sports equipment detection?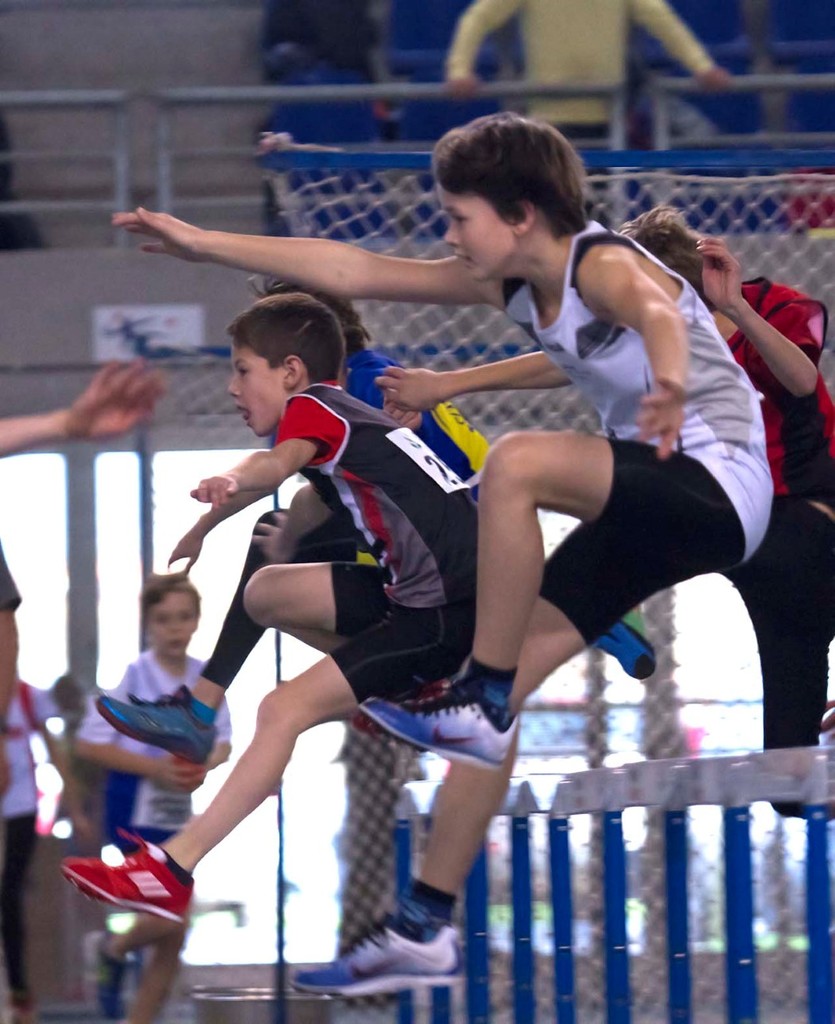
box(54, 831, 196, 917)
